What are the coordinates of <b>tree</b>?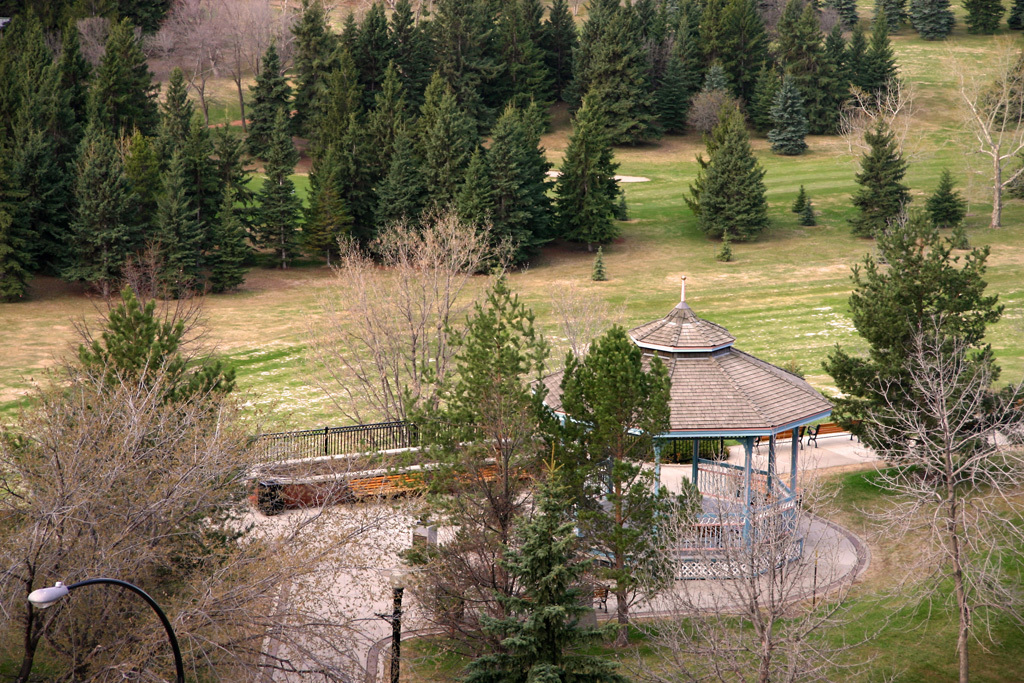
<bbox>489, 0, 591, 115</bbox>.
